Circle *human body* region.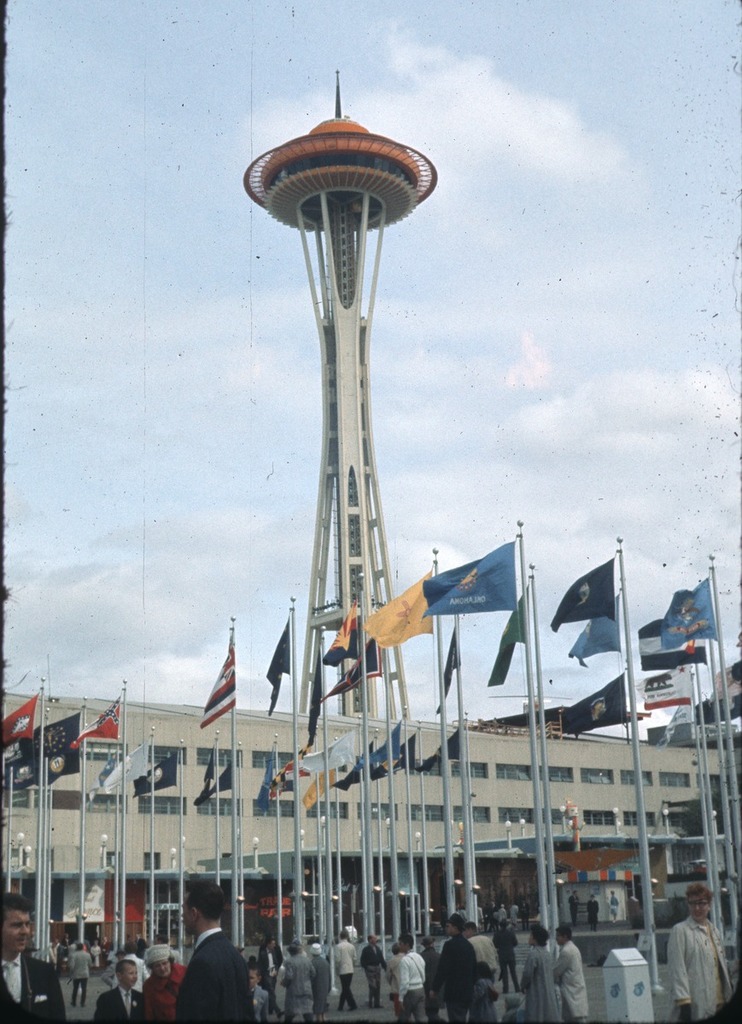
Region: region(395, 952, 432, 1023).
